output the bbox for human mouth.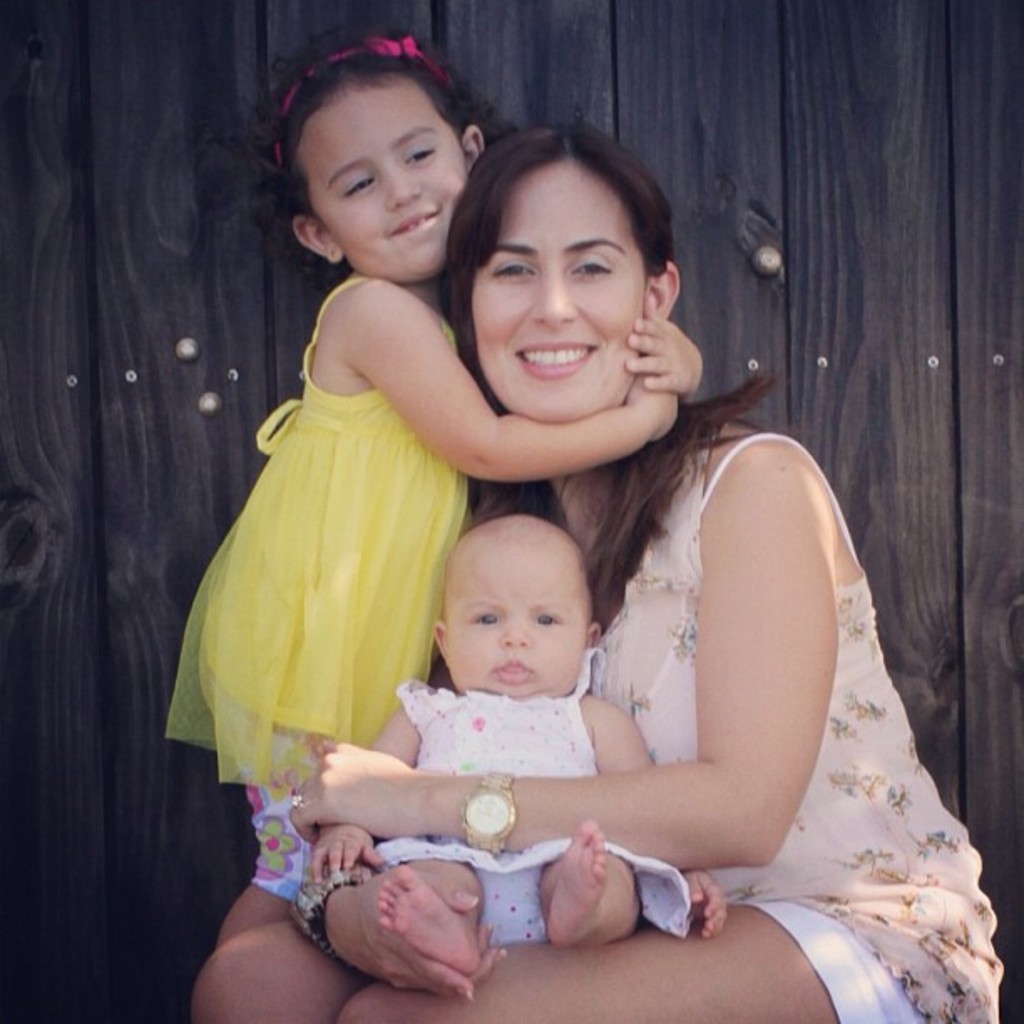
region(519, 341, 594, 380).
